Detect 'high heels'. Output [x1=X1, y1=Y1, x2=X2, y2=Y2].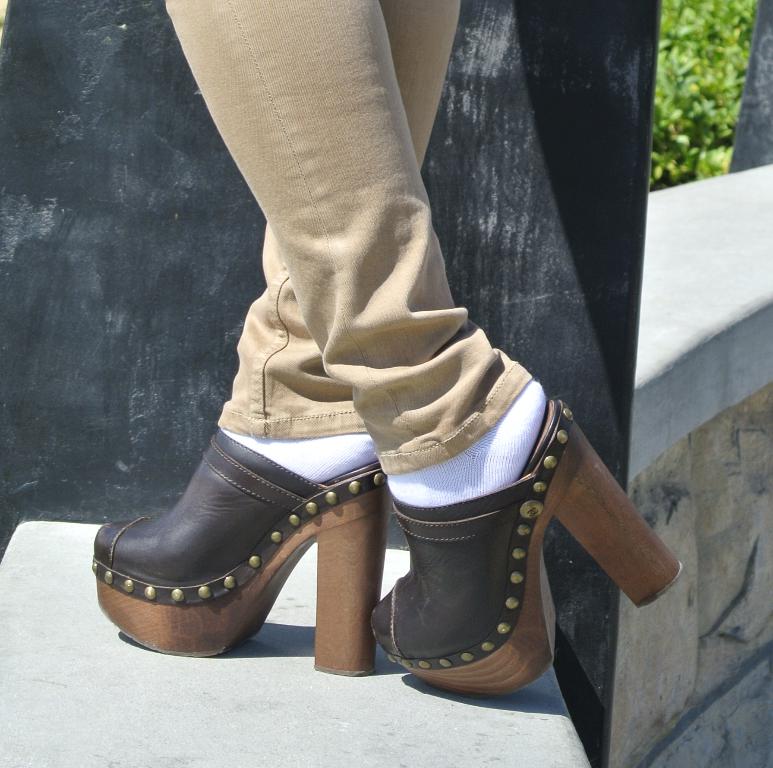
[x1=87, y1=422, x2=392, y2=677].
